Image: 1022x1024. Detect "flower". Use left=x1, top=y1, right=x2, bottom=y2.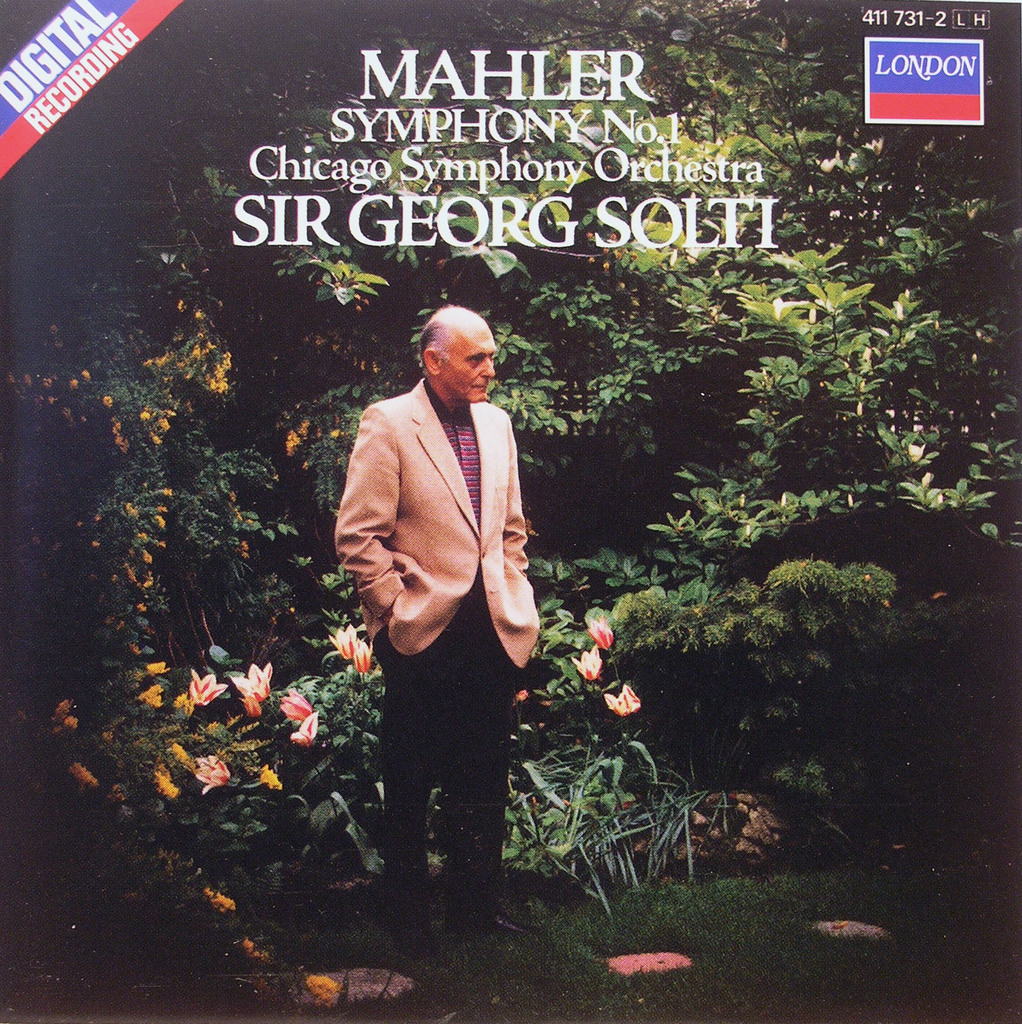
left=349, top=643, right=378, bottom=674.
